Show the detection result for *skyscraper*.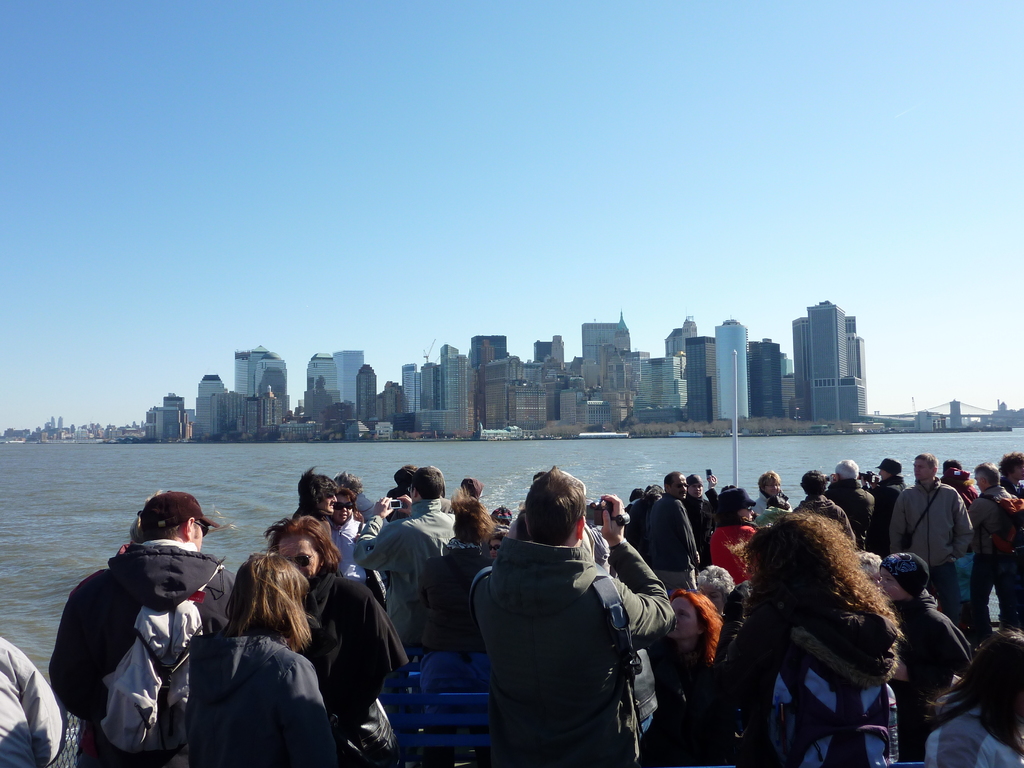
bbox=(200, 376, 226, 437).
